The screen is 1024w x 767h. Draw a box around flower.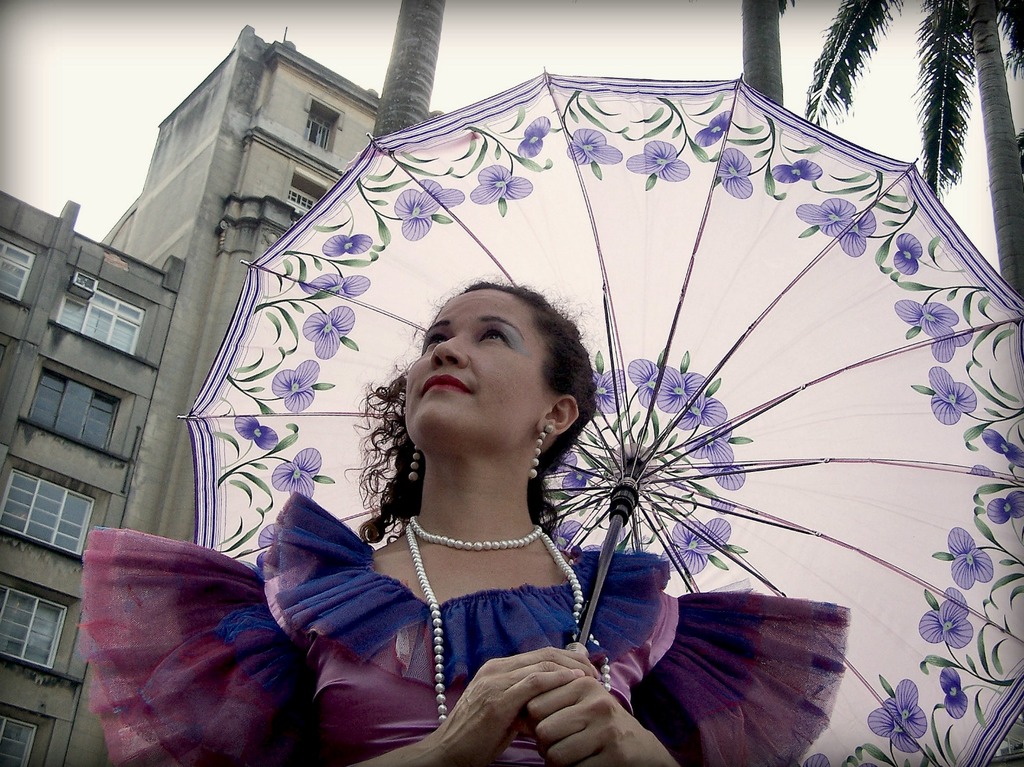
x1=950 y1=529 x2=1001 y2=593.
